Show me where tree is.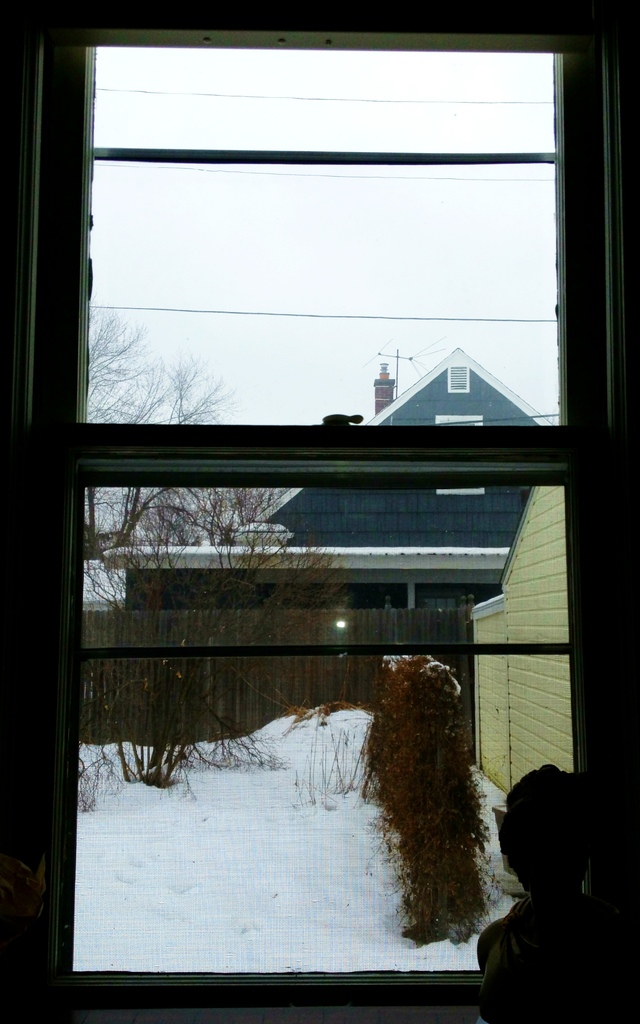
tree is at bbox=(345, 624, 511, 966).
